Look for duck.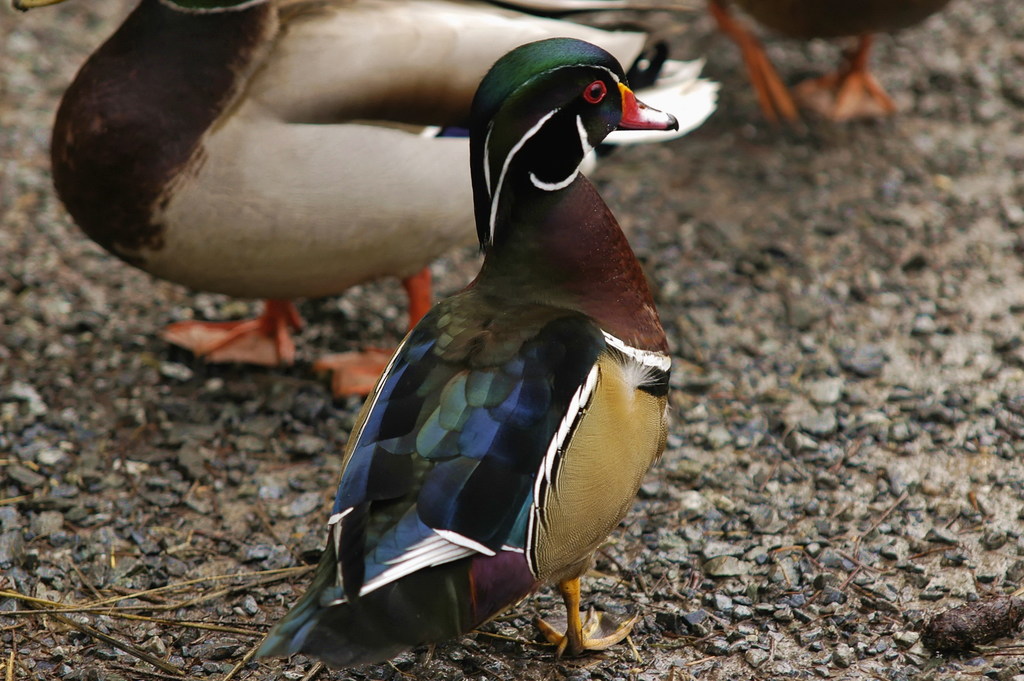
Found: region(250, 35, 681, 657).
